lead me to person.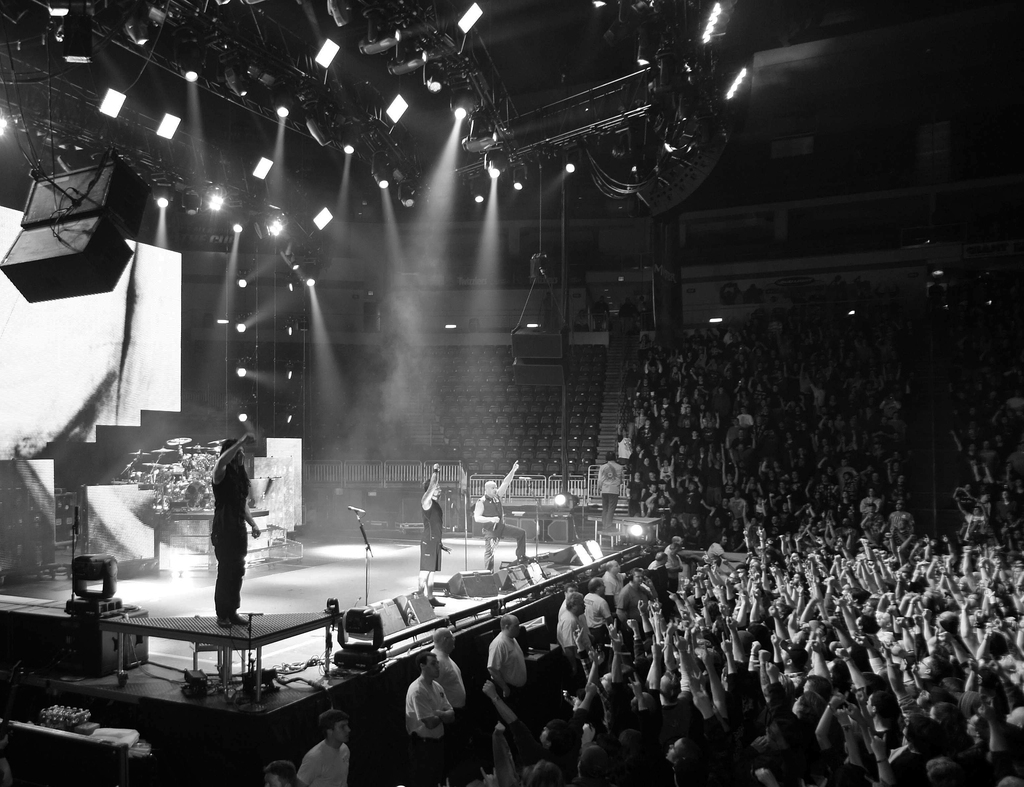
Lead to crop(405, 667, 451, 765).
